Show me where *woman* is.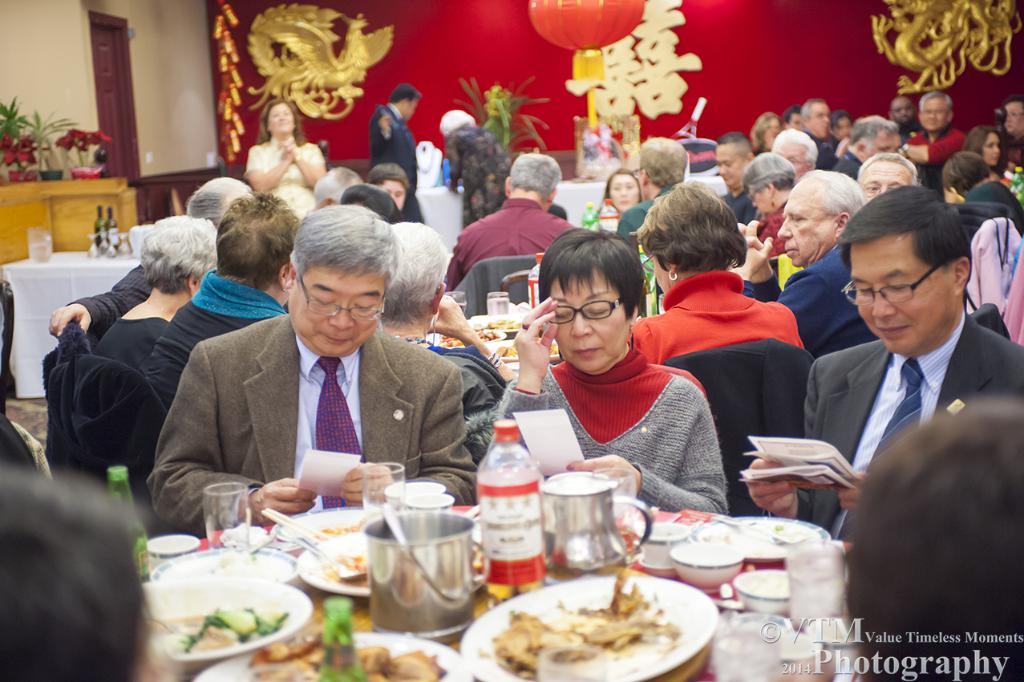
*woman* is at {"x1": 91, "y1": 214, "x2": 221, "y2": 371}.
